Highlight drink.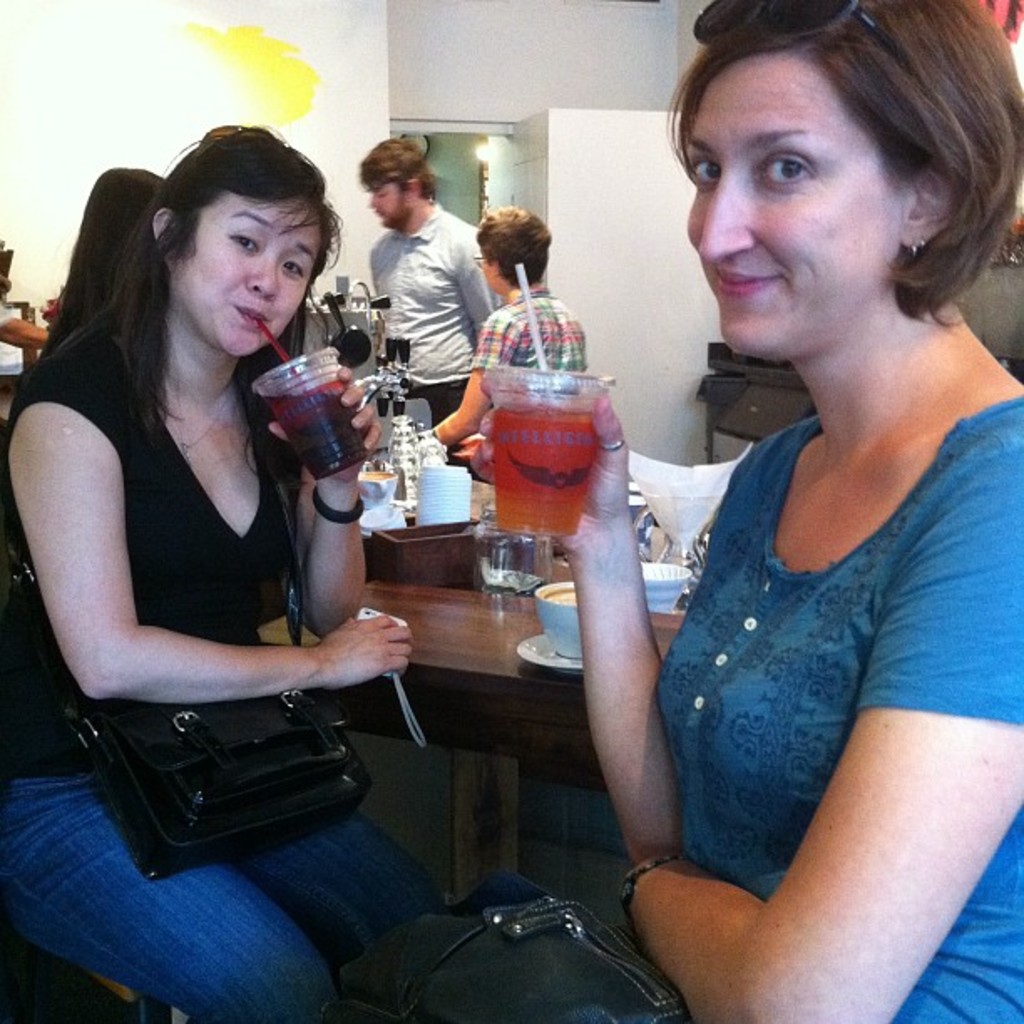
Highlighted region: 254 383 366 482.
